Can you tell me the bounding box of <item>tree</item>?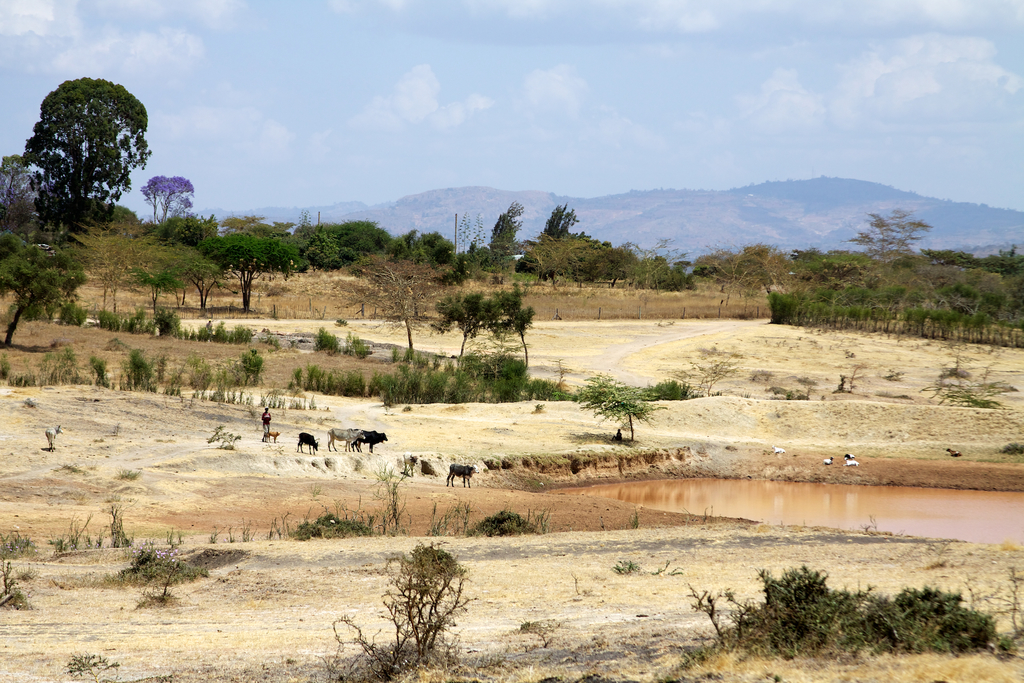
rect(0, 151, 33, 219).
